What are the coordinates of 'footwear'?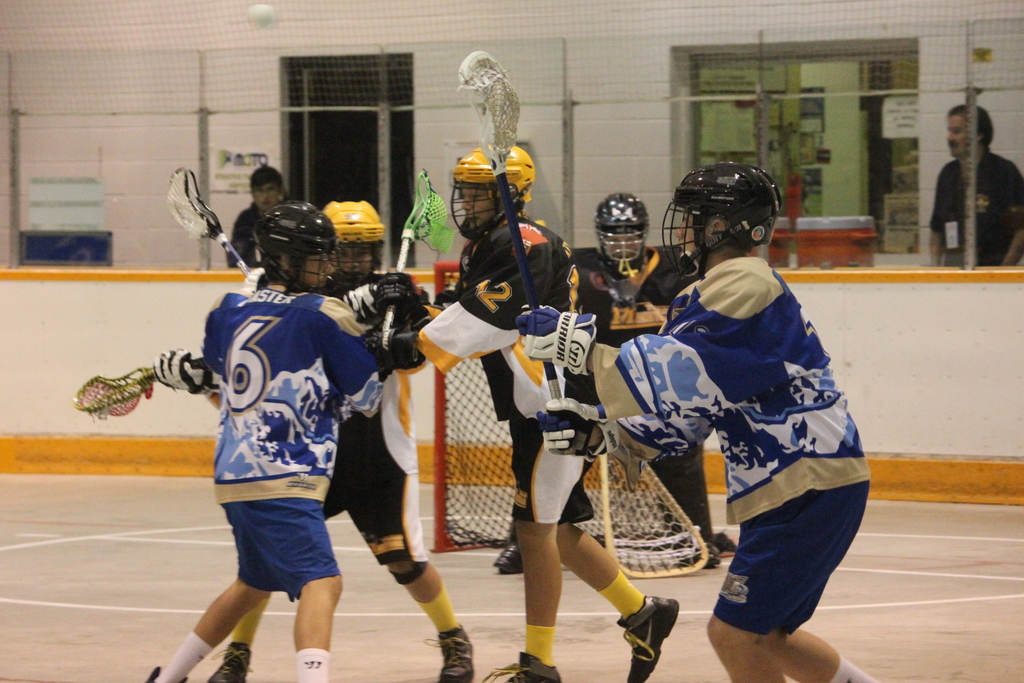
{"left": 618, "top": 597, "right": 678, "bottom": 670}.
